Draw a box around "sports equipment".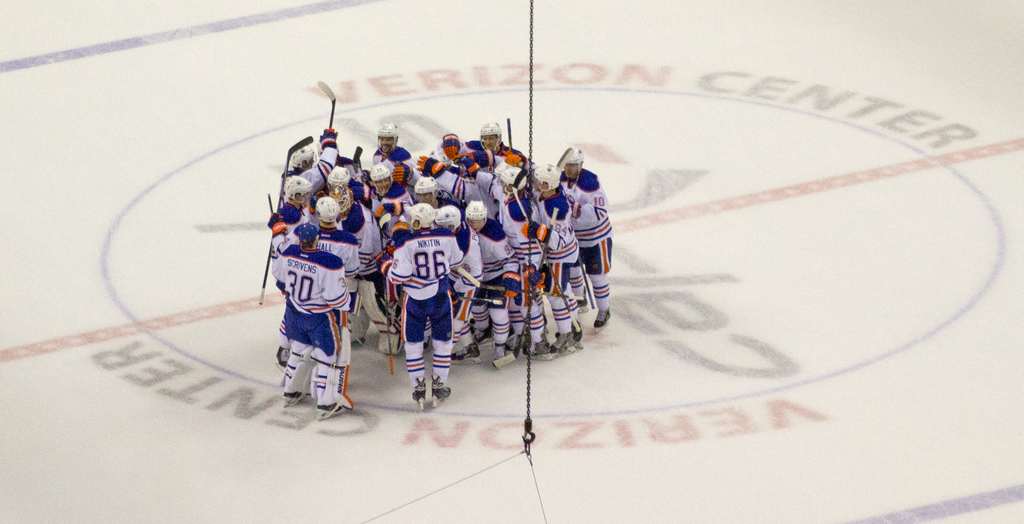
locate(491, 205, 557, 368).
